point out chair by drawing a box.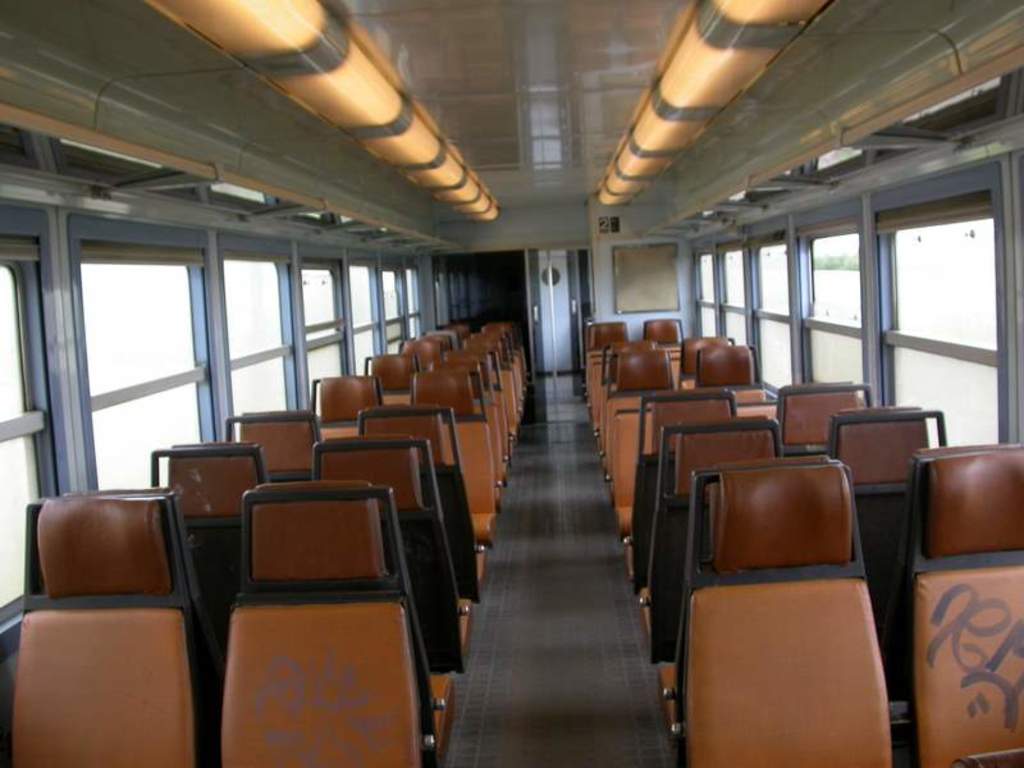
645 419 756 662.
